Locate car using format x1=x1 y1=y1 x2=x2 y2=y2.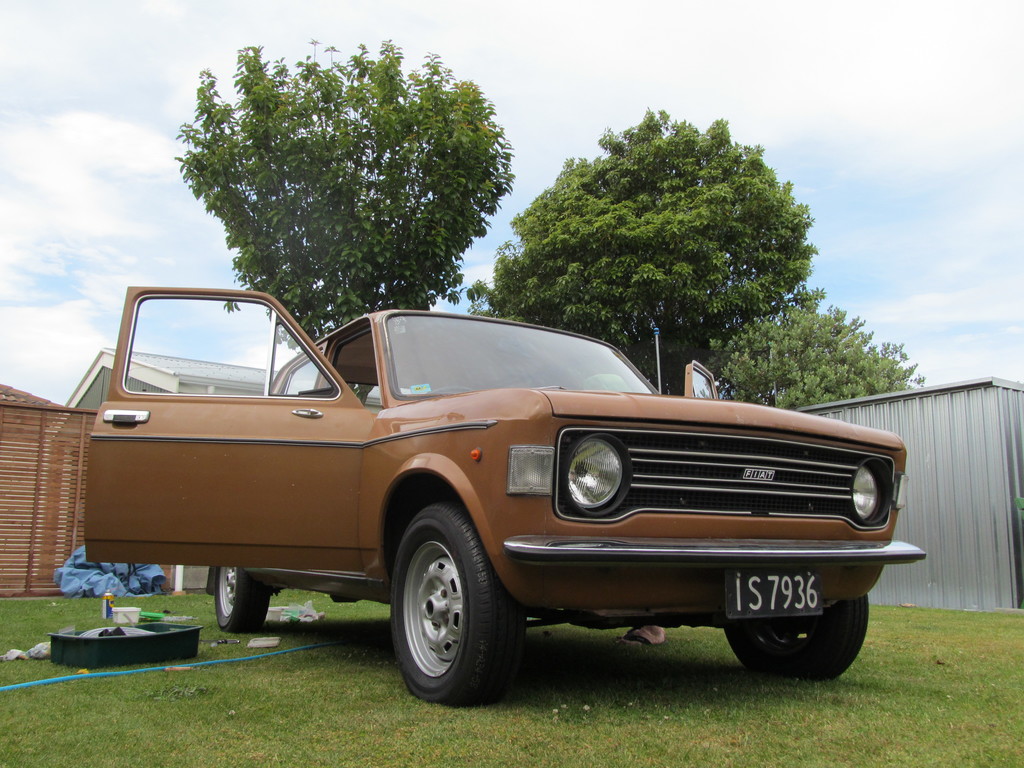
x1=68 y1=303 x2=915 y2=694.
